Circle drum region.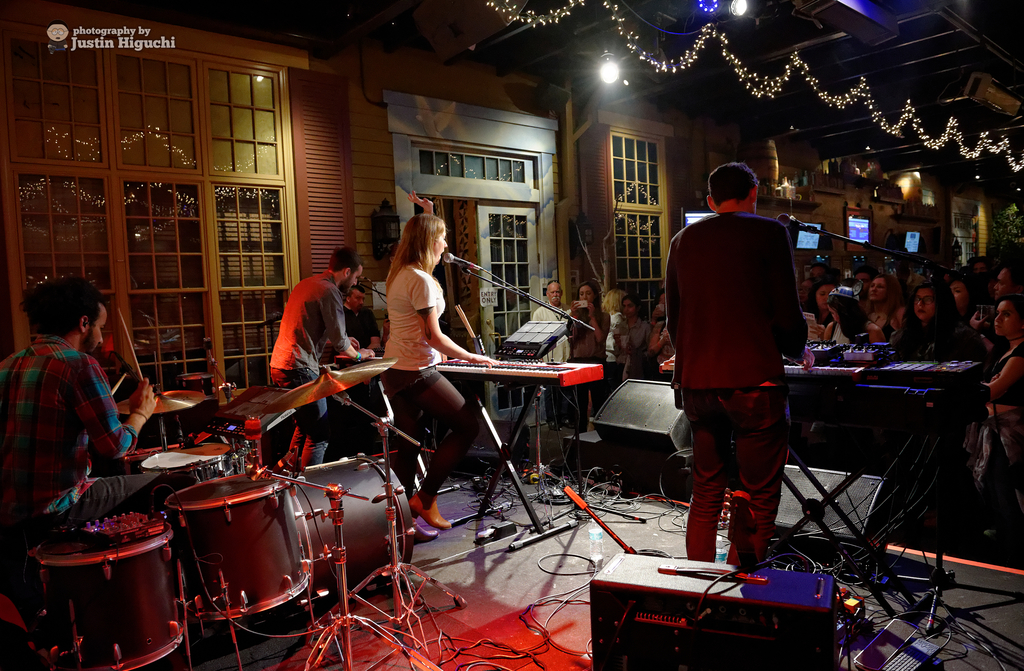
Region: (164,472,312,631).
